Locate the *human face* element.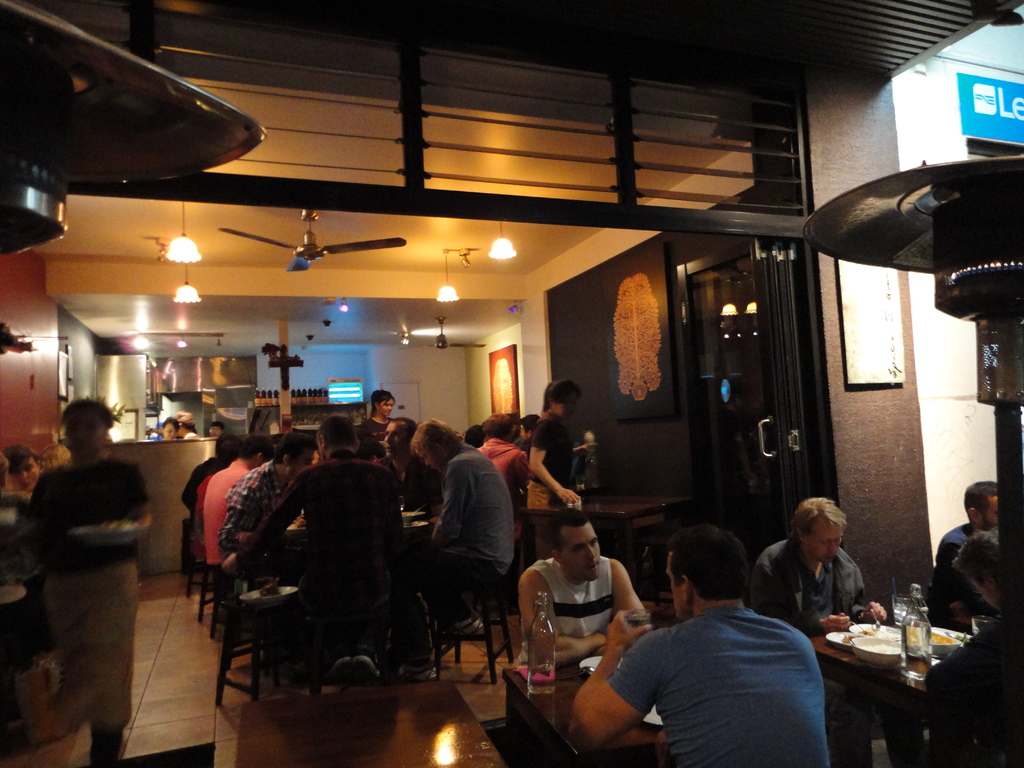
Element bbox: pyautogui.locateOnScreen(417, 451, 448, 470).
